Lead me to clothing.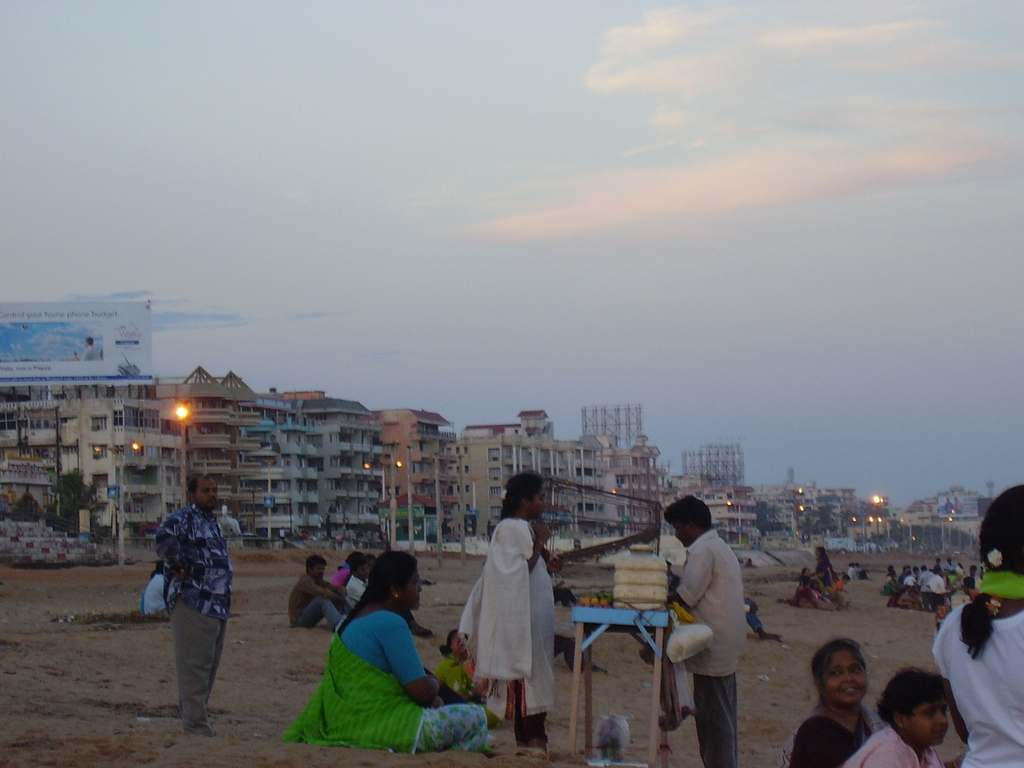
Lead to box=[463, 657, 492, 696].
